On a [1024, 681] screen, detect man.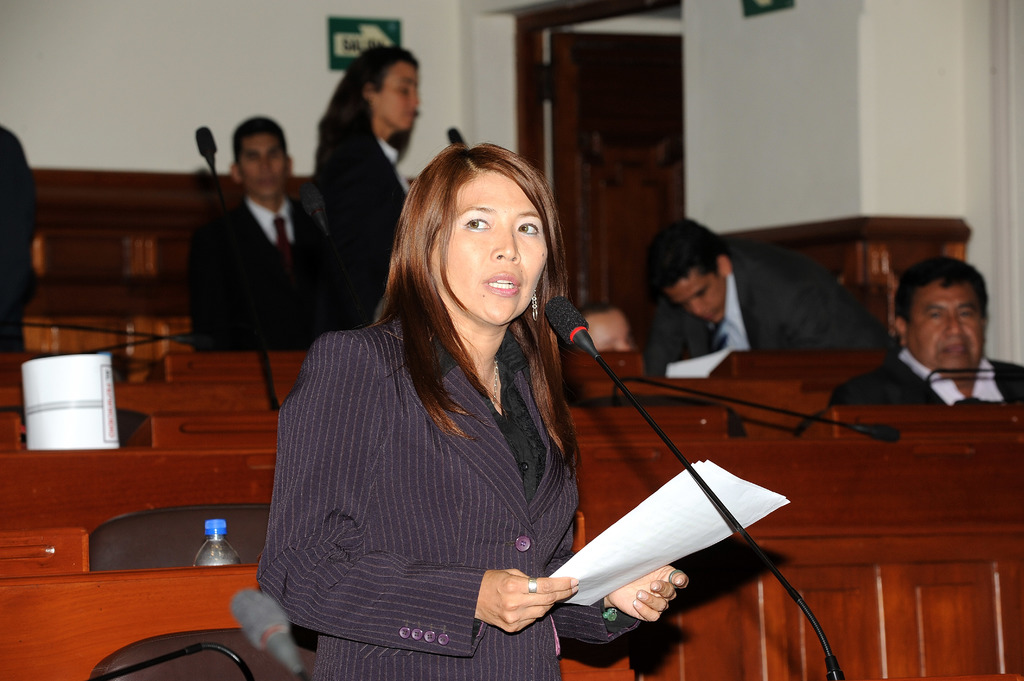
crop(0, 120, 47, 353).
